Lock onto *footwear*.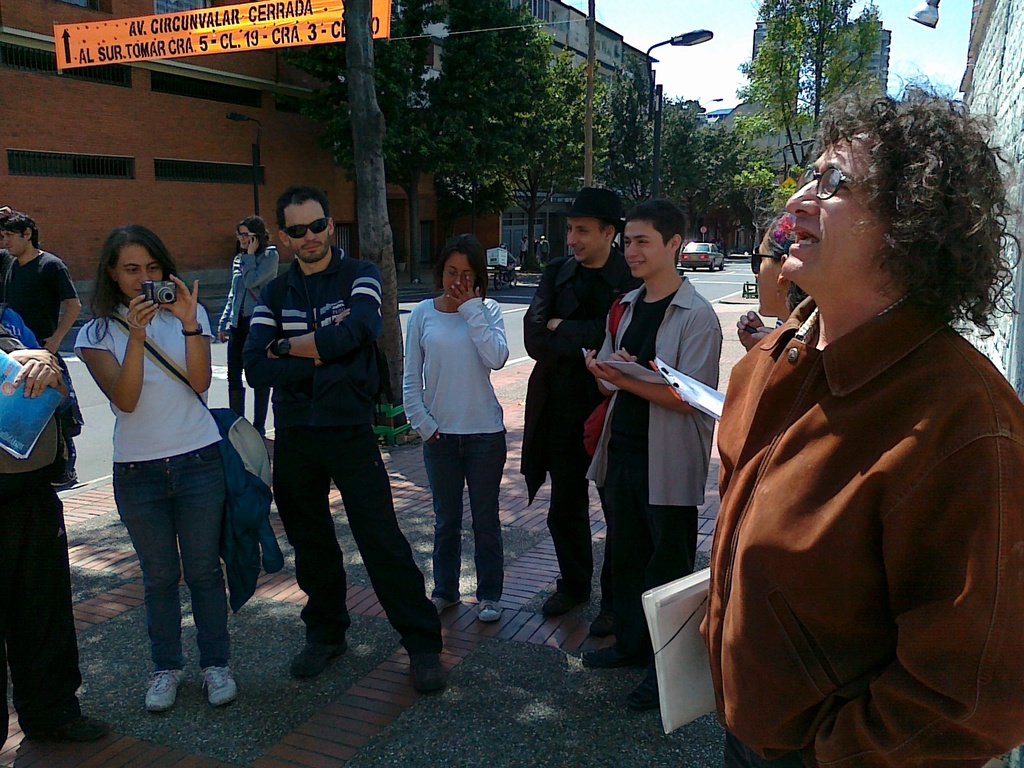
Locked: <region>402, 650, 447, 698</region>.
